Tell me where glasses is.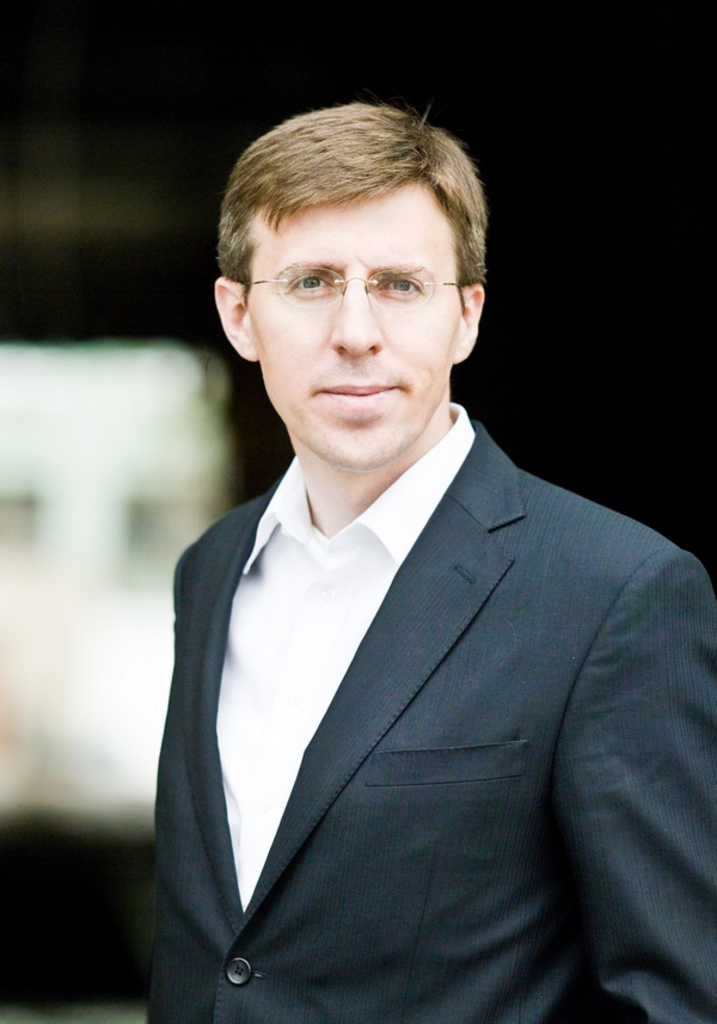
glasses is at 245/265/465/313.
